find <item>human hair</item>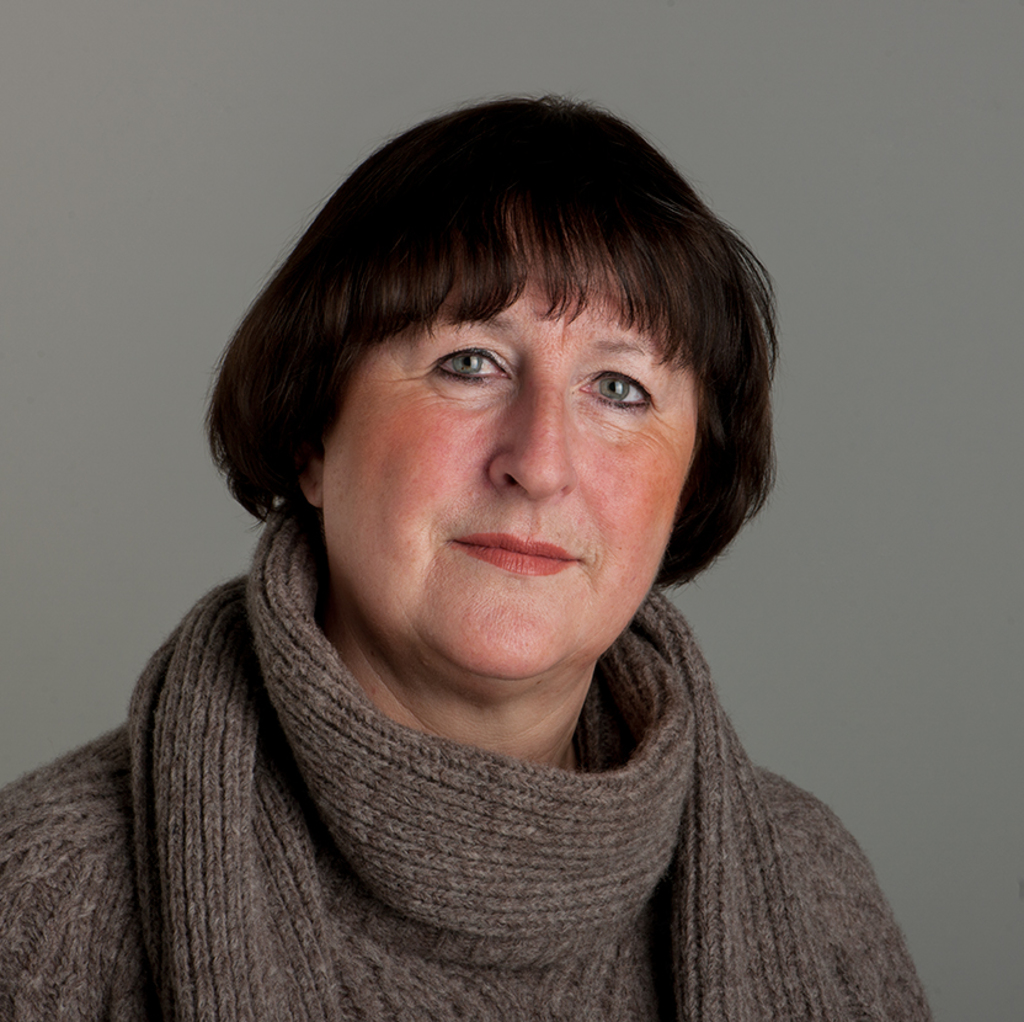
l=208, t=95, r=789, b=644
